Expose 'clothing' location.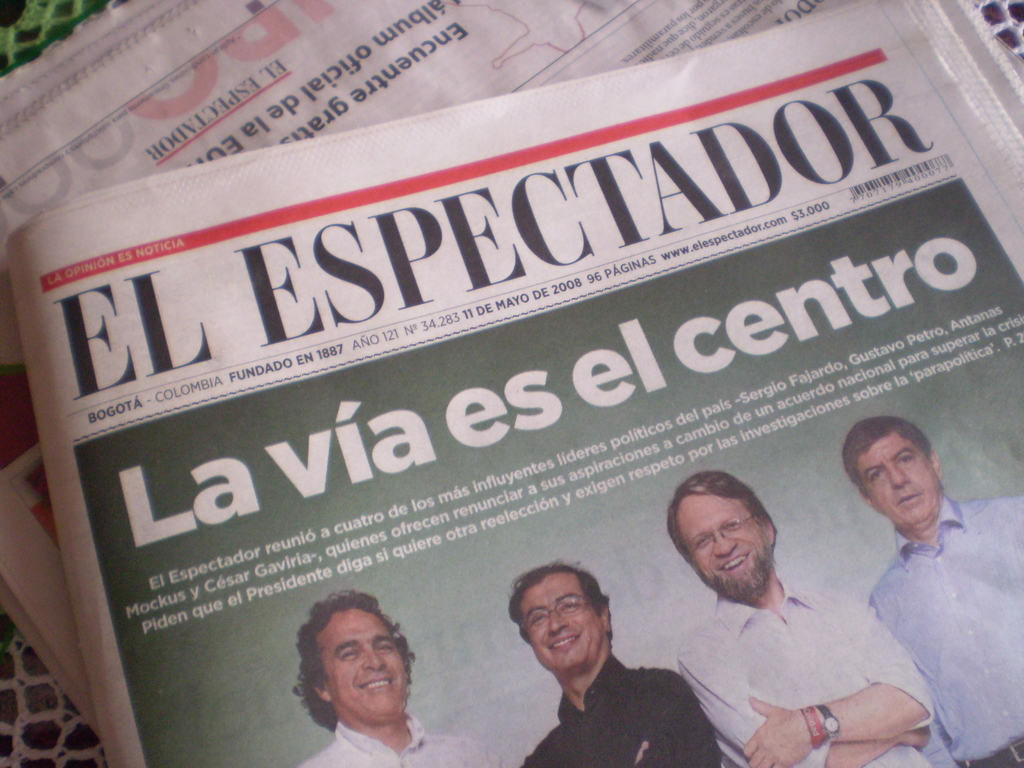
Exposed at [left=295, top=721, right=532, bottom=767].
